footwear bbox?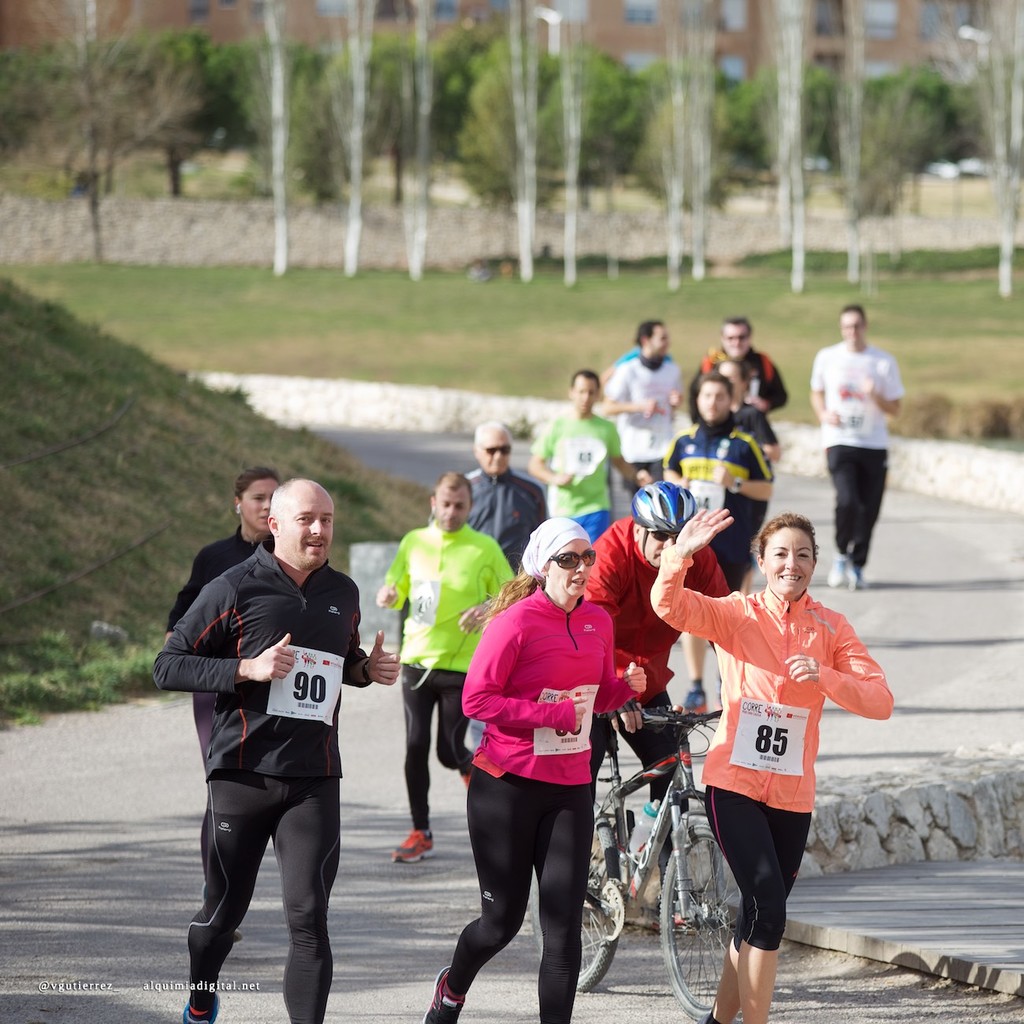
(388, 825, 434, 868)
